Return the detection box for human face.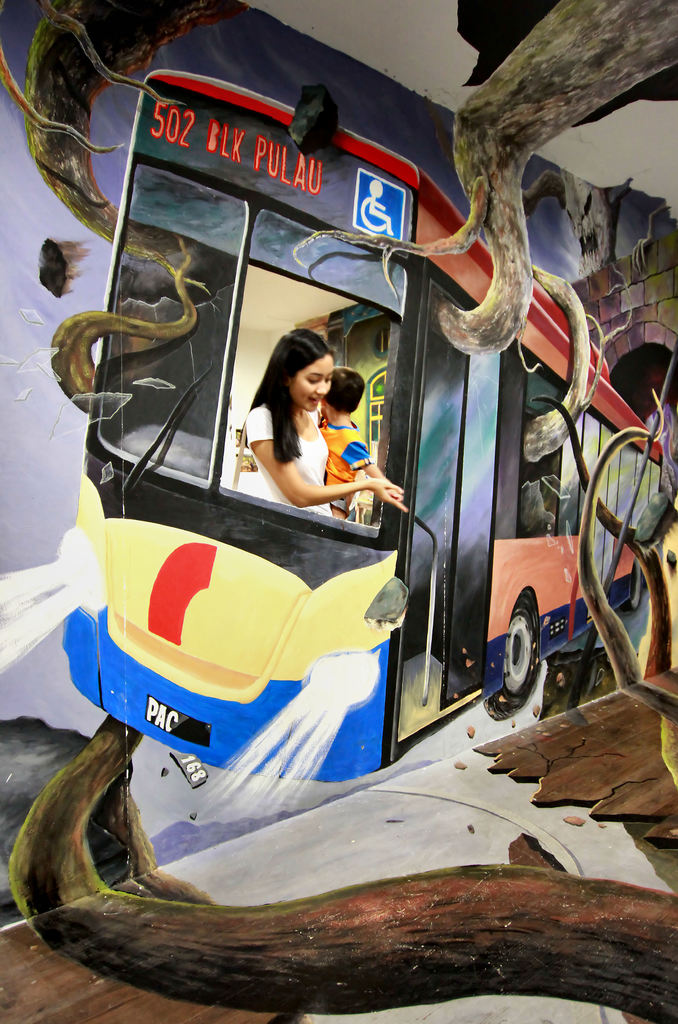
[290, 355, 332, 410].
